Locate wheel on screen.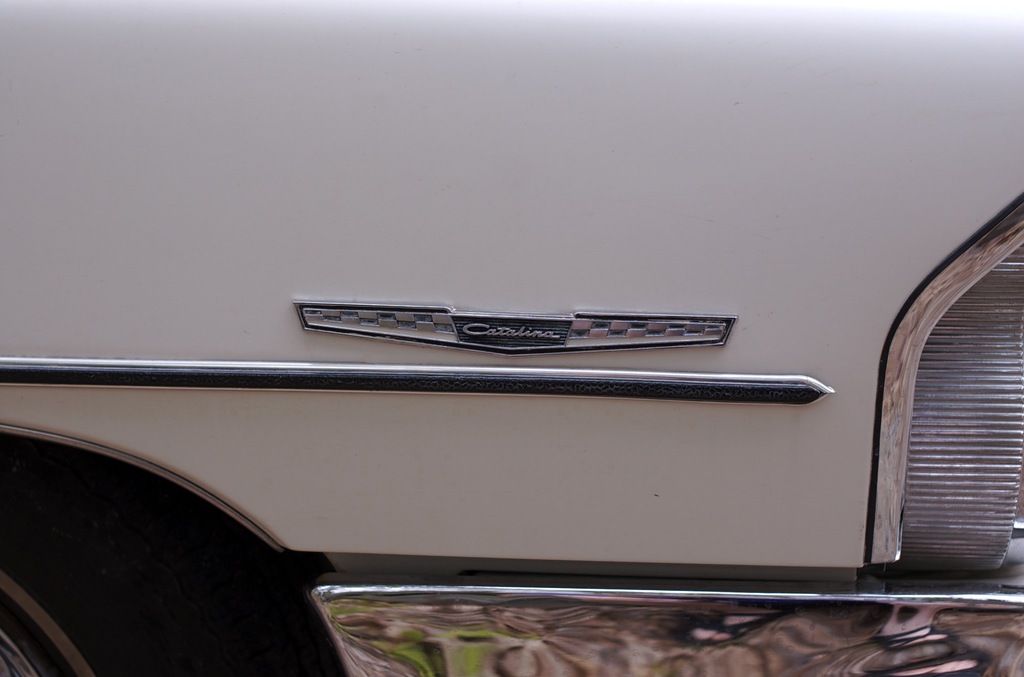
On screen at [0, 466, 318, 676].
